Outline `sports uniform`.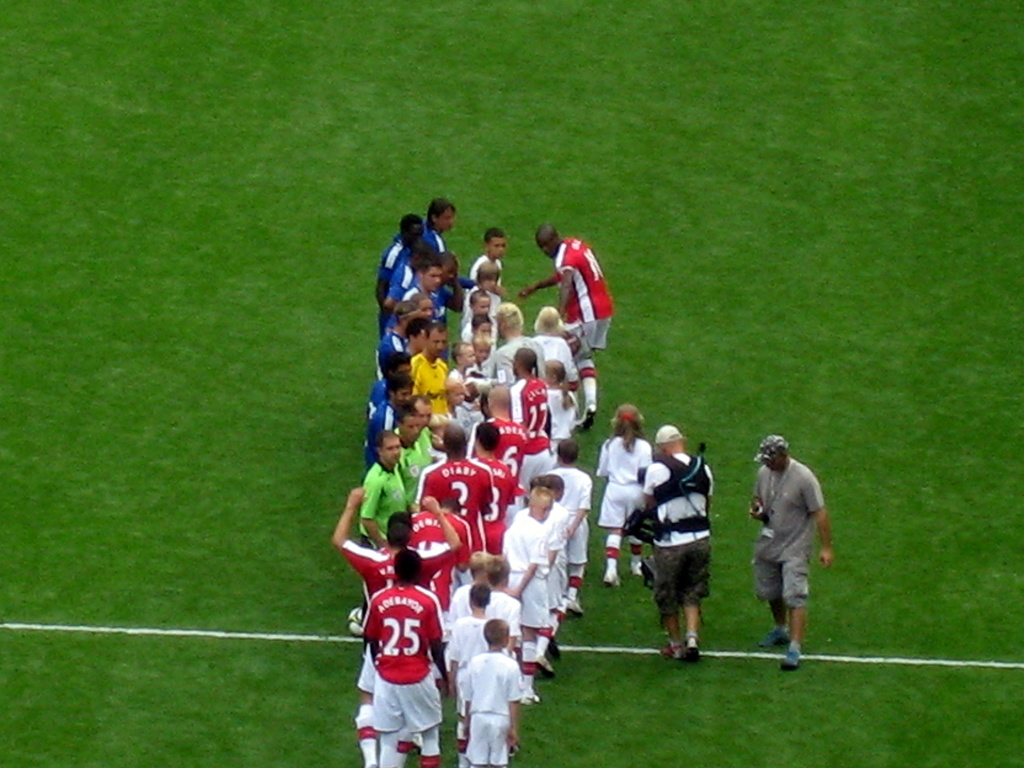
Outline: [416,431,436,463].
